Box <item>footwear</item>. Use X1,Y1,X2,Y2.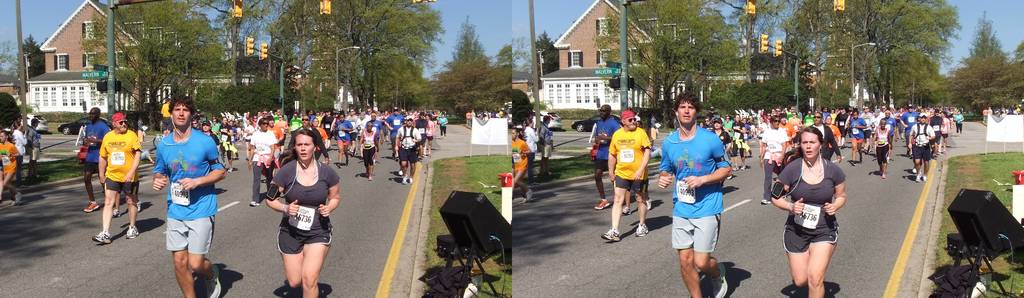
862,148,867,153.
